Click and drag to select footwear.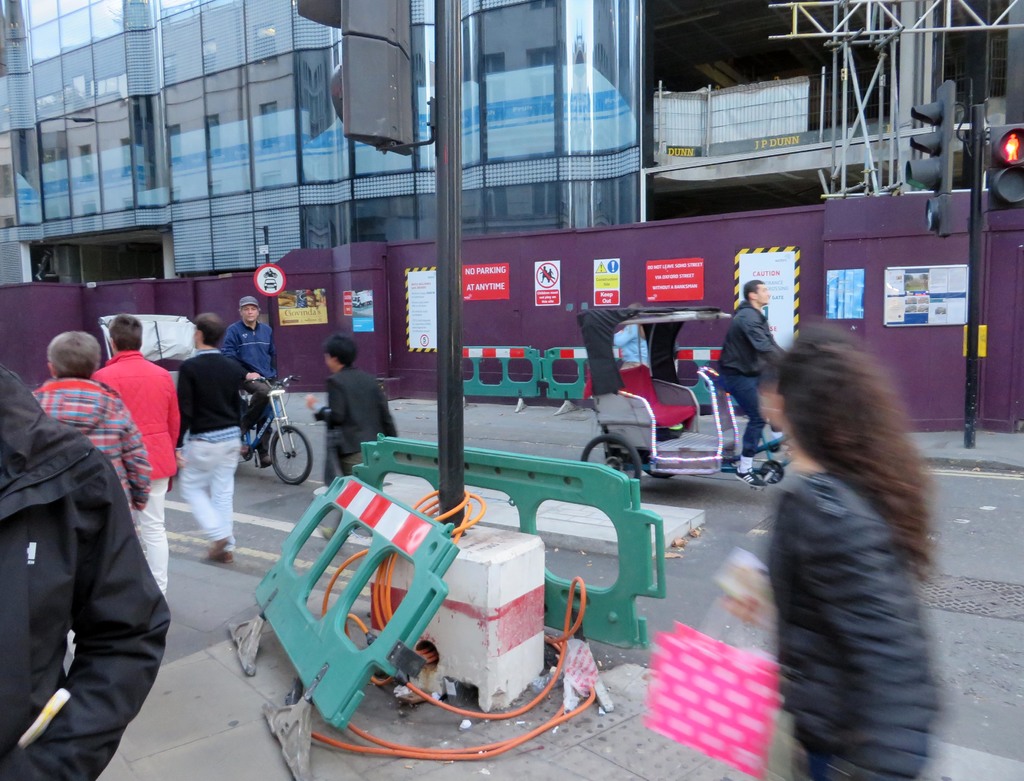
Selection: [left=202, top=538, right=226, bottom=557].
